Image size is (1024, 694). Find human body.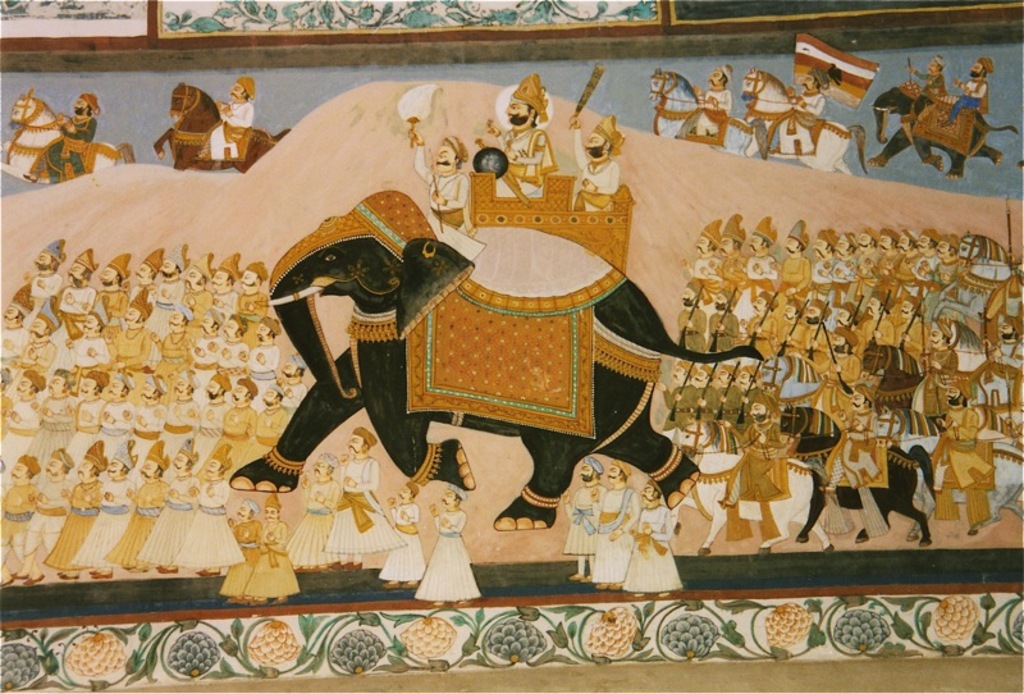
(x1=799, y1=327, x2=861, y2=416).
